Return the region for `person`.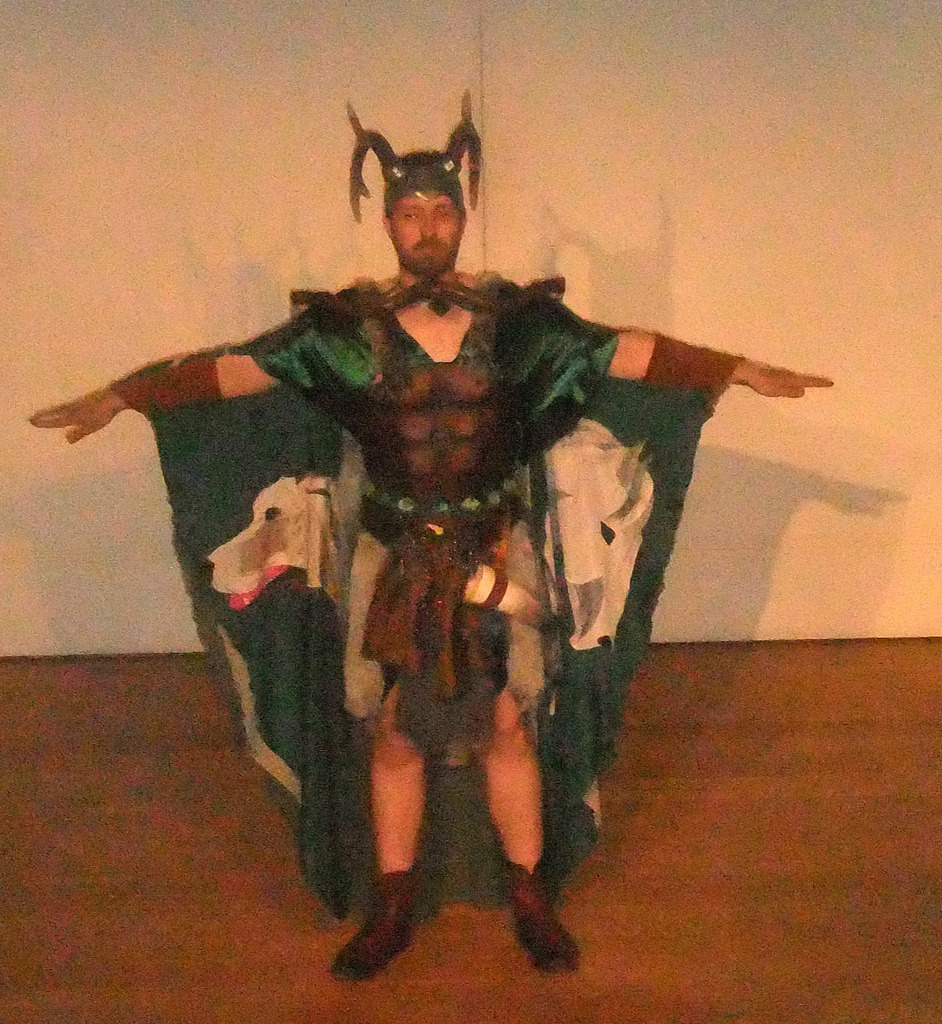
<bbox>29, 94, 835, 974</bbox>.
